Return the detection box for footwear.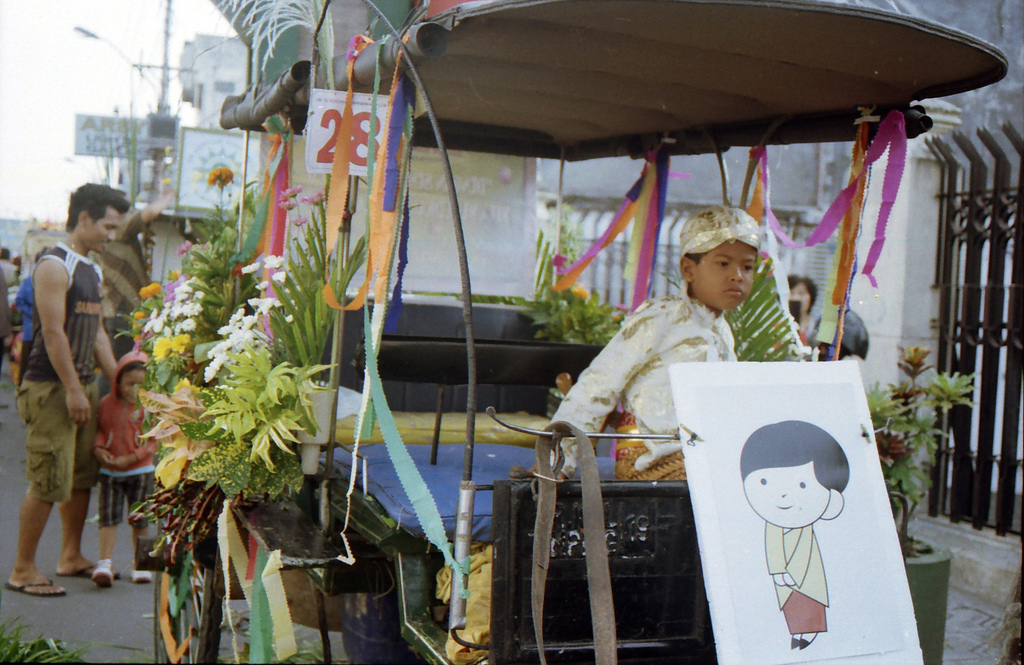
[51, 561, 99, 579].
